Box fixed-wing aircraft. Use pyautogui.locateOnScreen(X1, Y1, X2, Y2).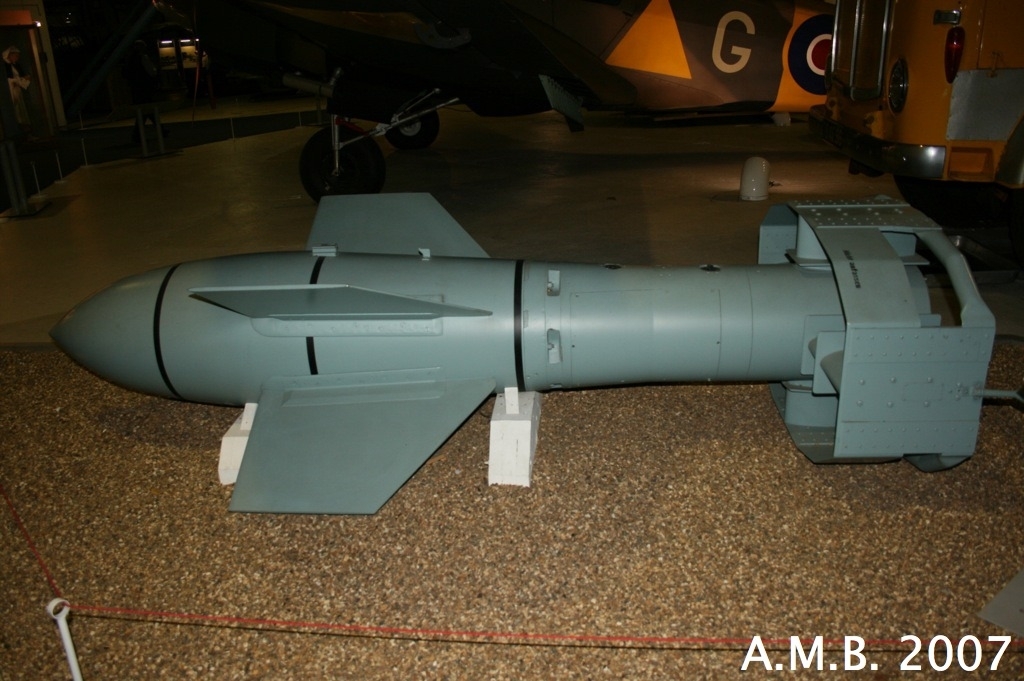
pyautogui.locateOnScreen(37, 188, 1019, 529).
